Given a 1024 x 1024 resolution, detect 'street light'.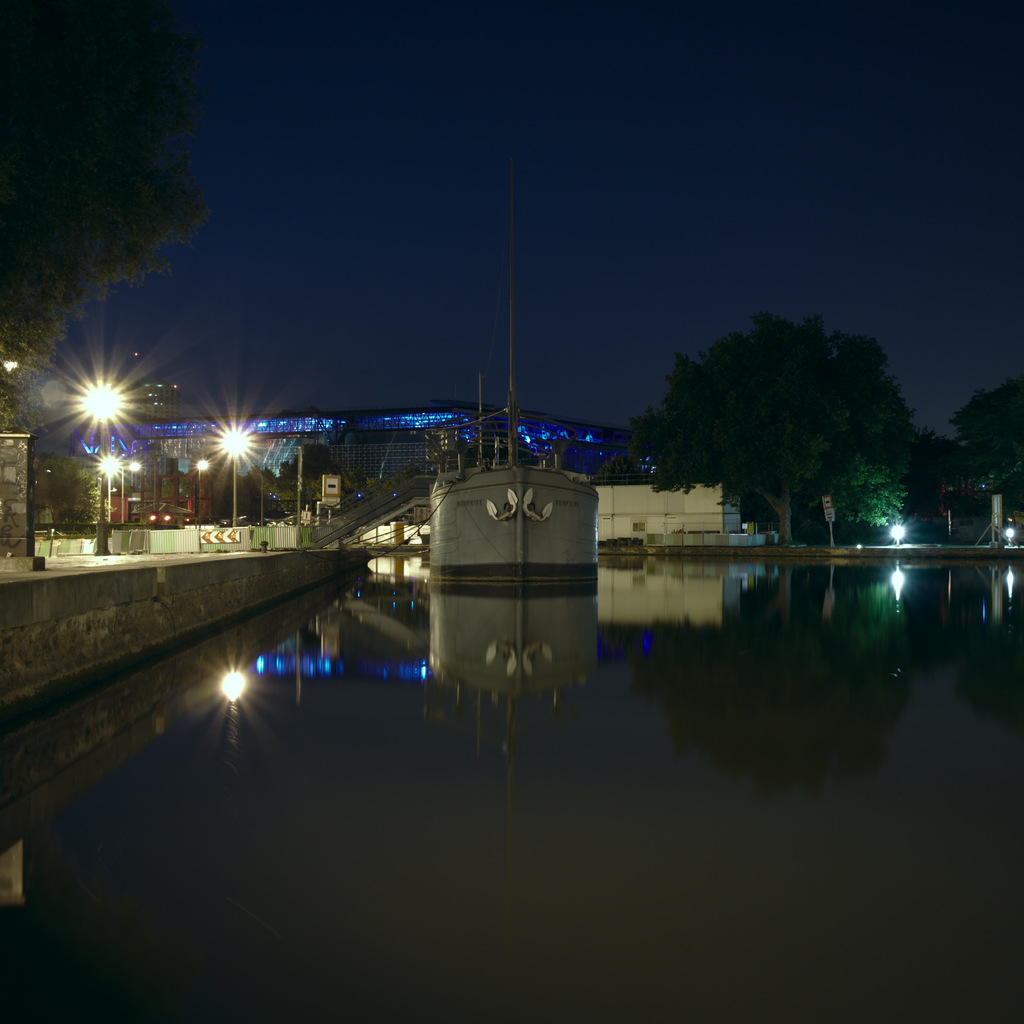
[x1=223, y1=424, x2=253, y2=522].
